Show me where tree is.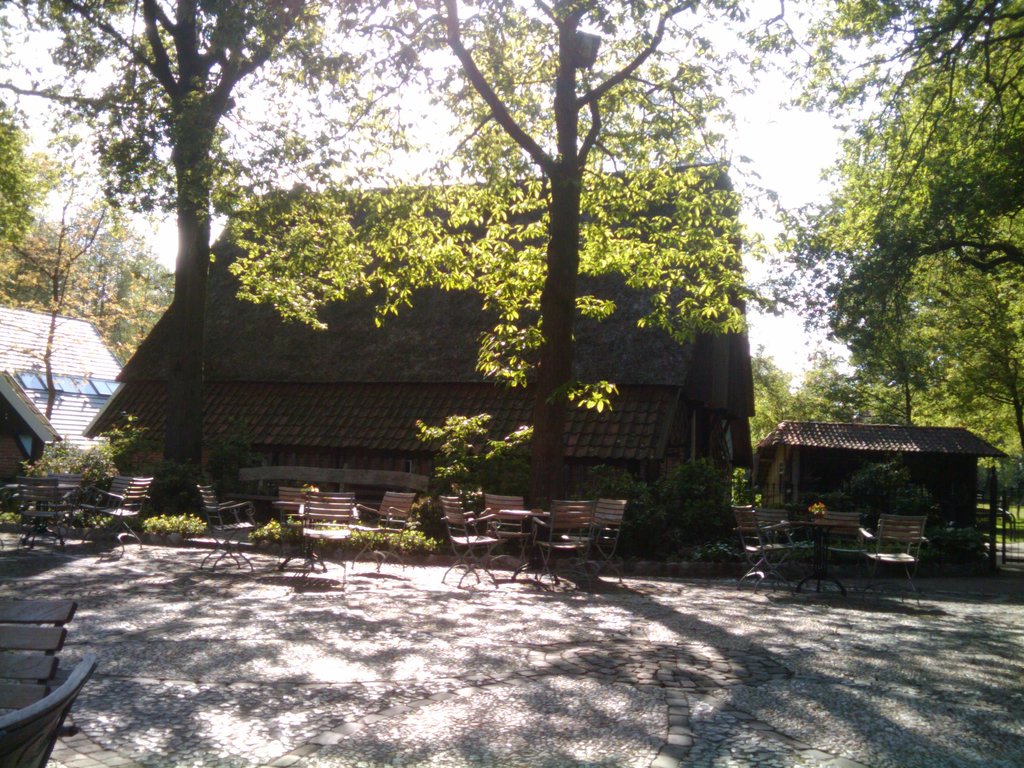
tree is at l=0, t=0, r=447, b=533.
